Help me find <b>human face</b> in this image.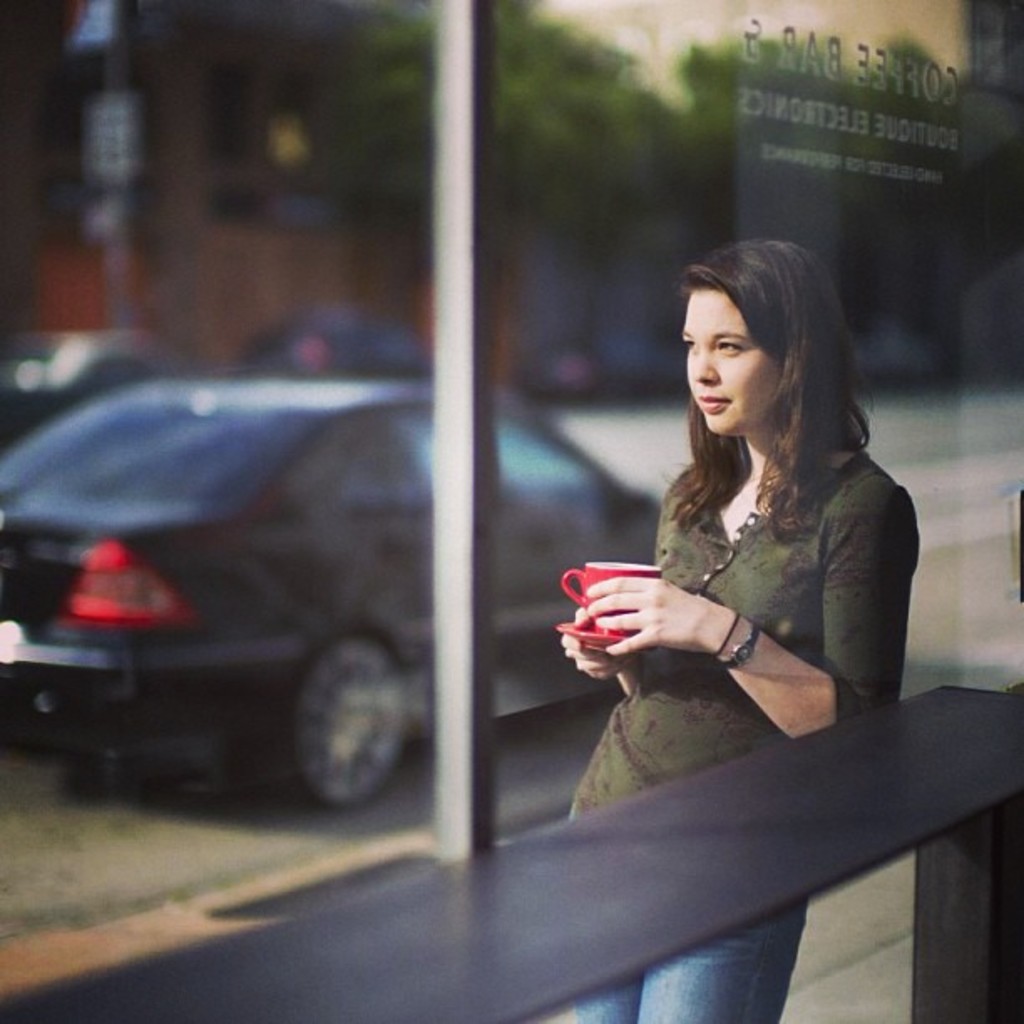
Found it: bbox(679, 284, 783, 433).
